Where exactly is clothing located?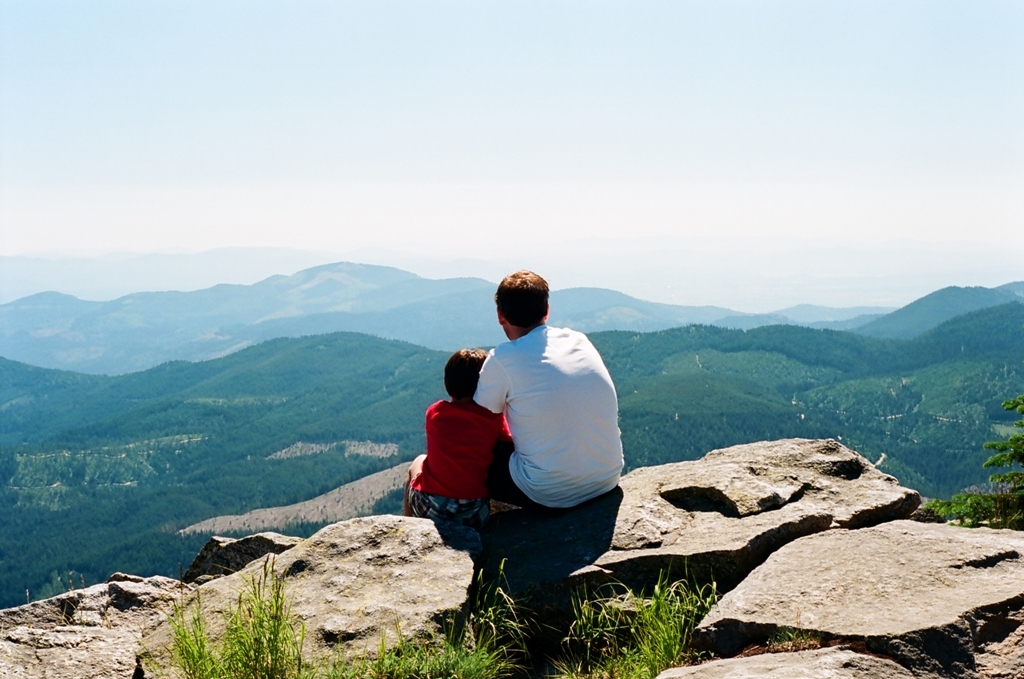
Its bounding box is 467, 318, 634, 520.
